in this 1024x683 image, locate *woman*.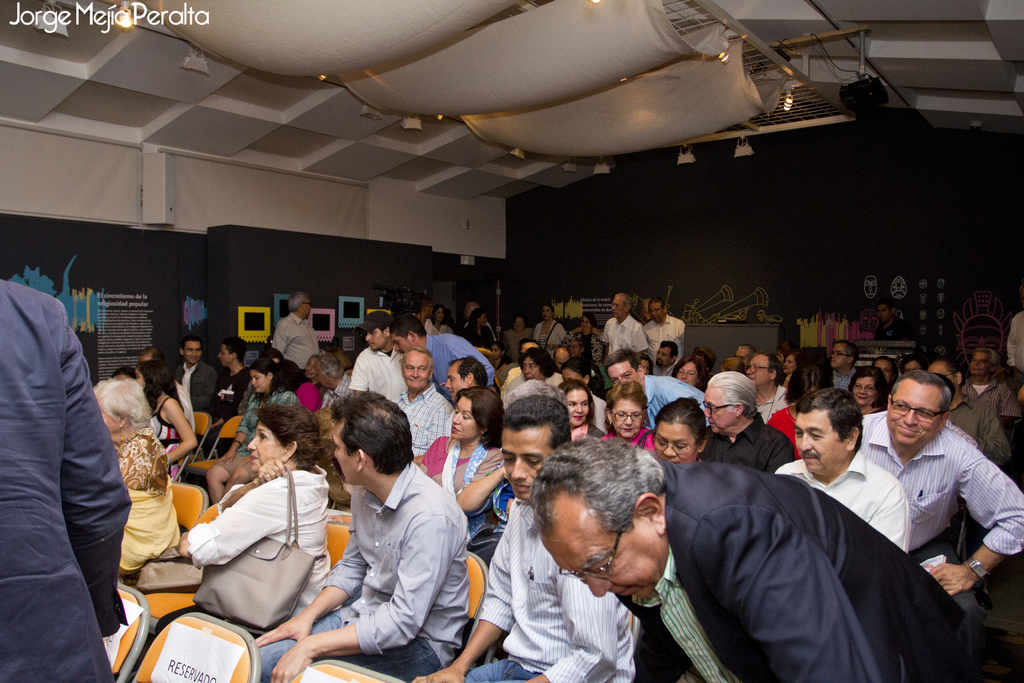
Bounding box: 781/349/801/391.
